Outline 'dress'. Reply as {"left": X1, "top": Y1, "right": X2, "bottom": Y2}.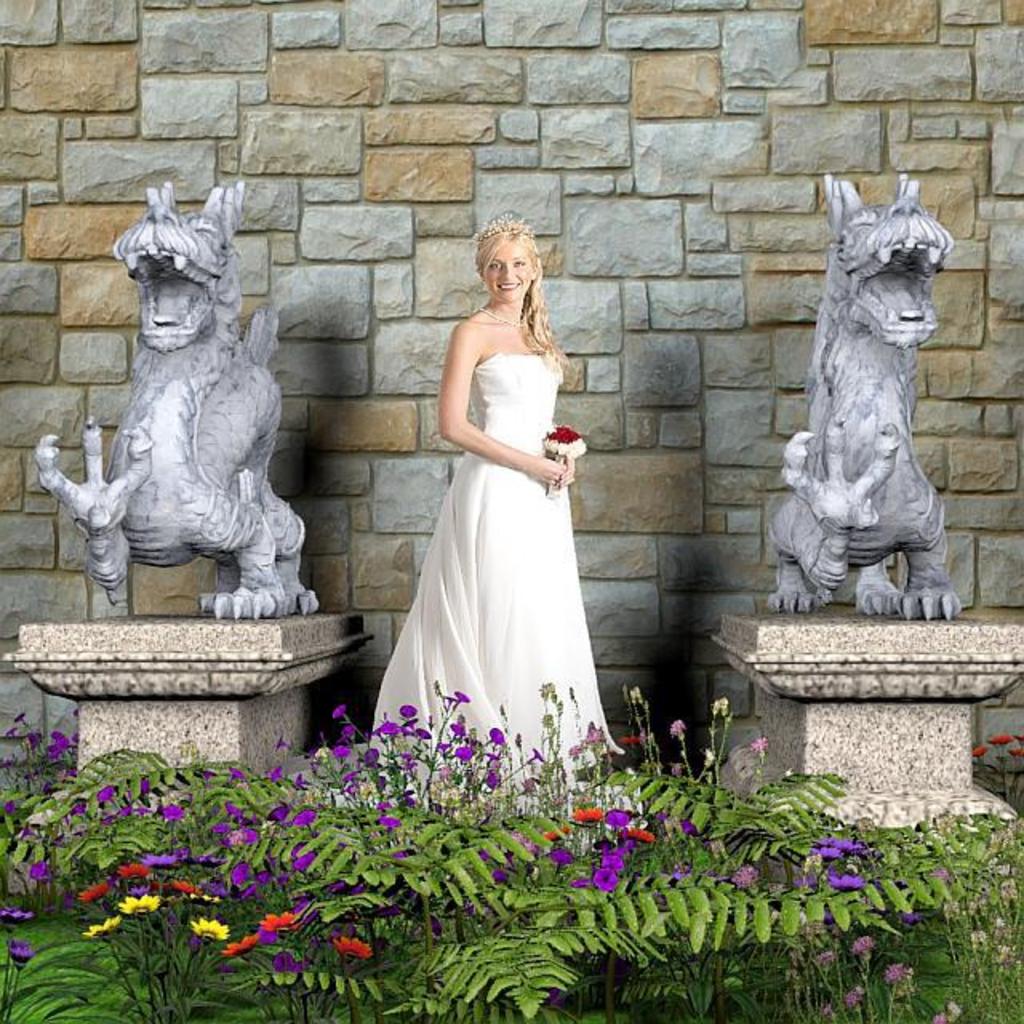
{"left": 358, "top": 267, "right": 603, "bottom": 758}.
